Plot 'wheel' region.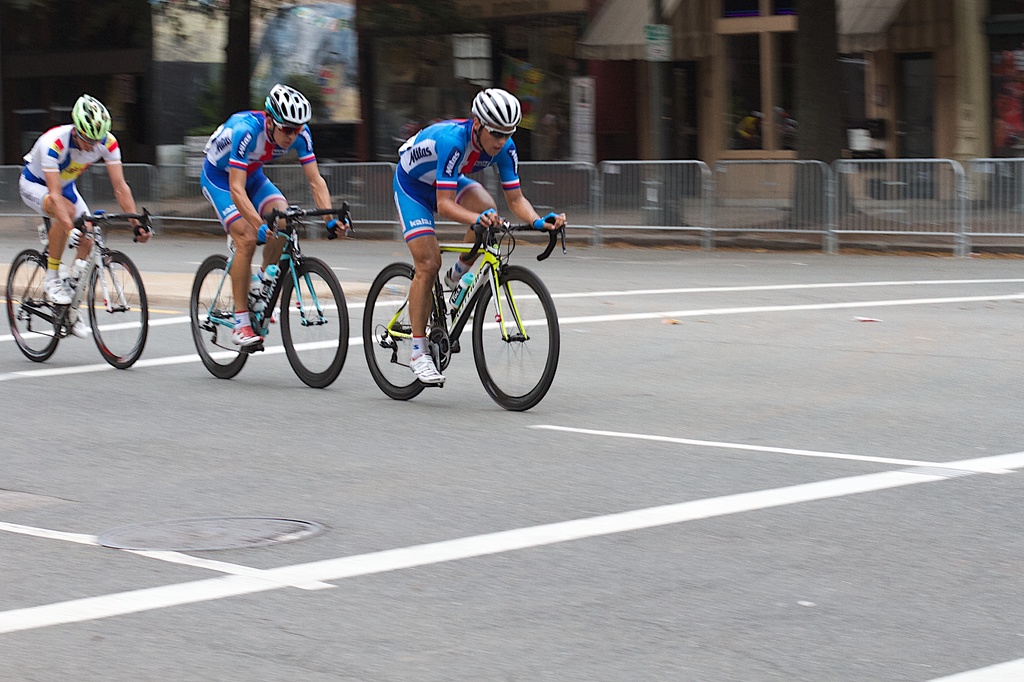
Plotted at locate(188, 254, 266, 383).
